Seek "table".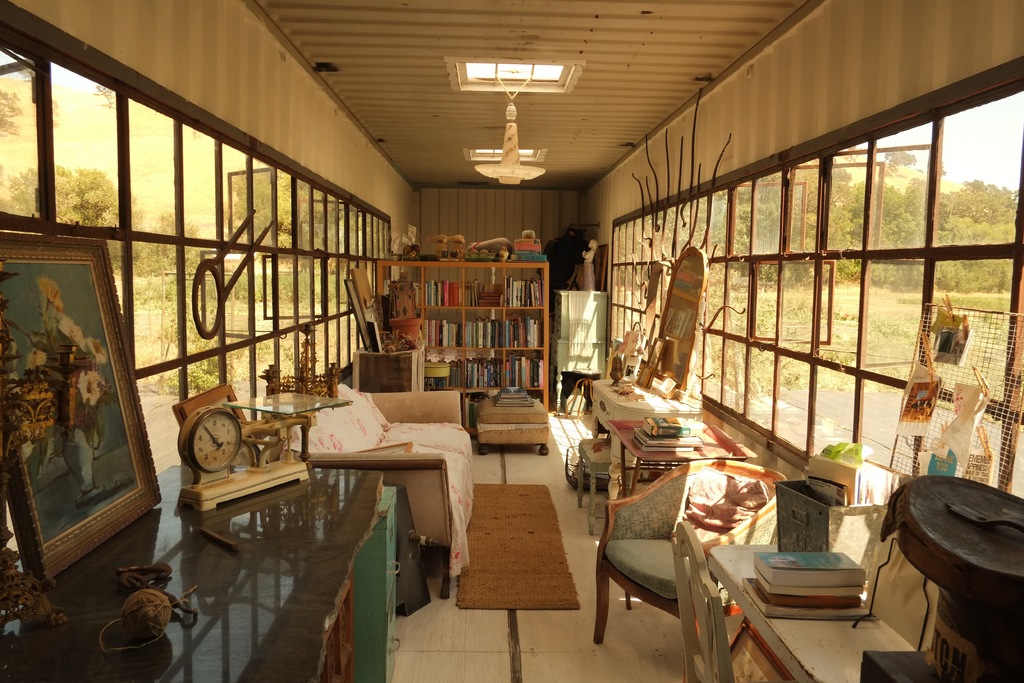
[x1=590, y1=369, x2=701, y2=472].
